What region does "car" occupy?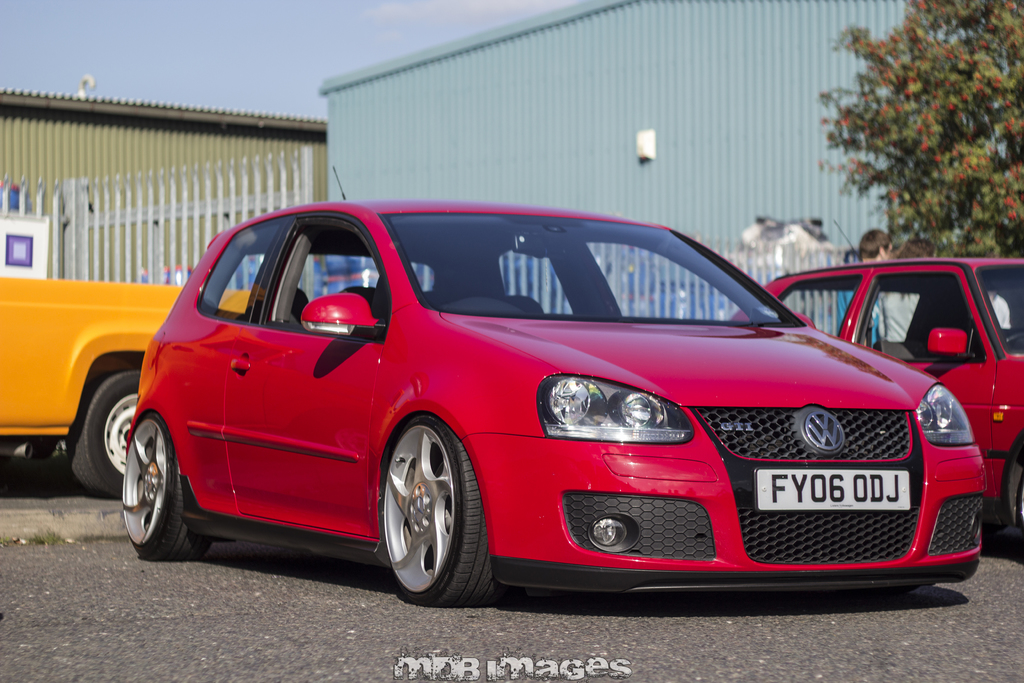
l=120, t=167, r=984, b=606.
